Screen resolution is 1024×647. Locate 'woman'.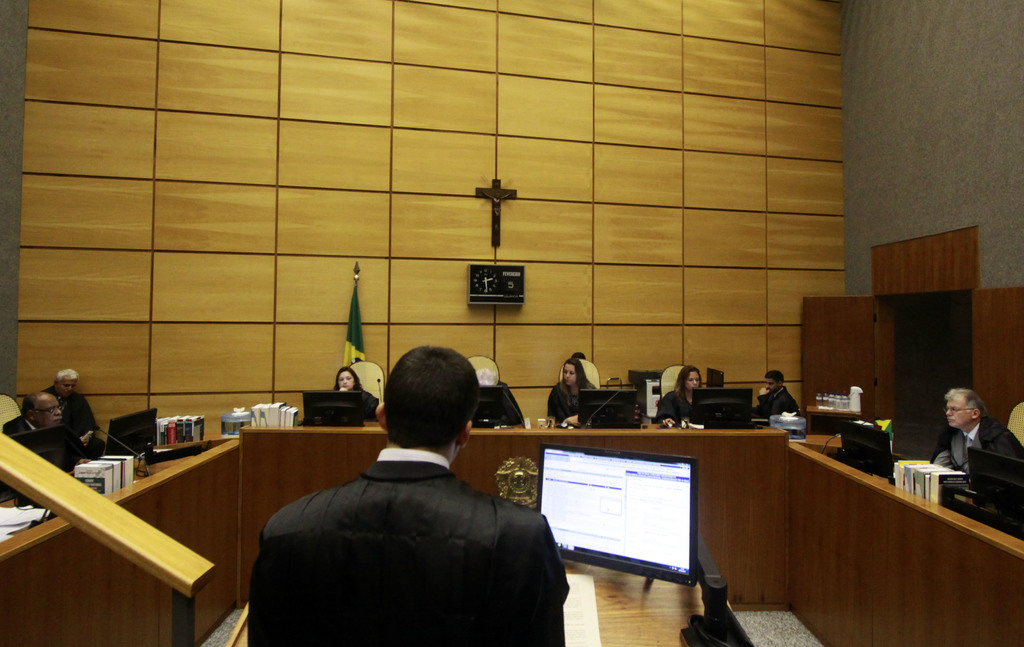
pyautogui.locateOnScreen(547, 355, 595, 422).
